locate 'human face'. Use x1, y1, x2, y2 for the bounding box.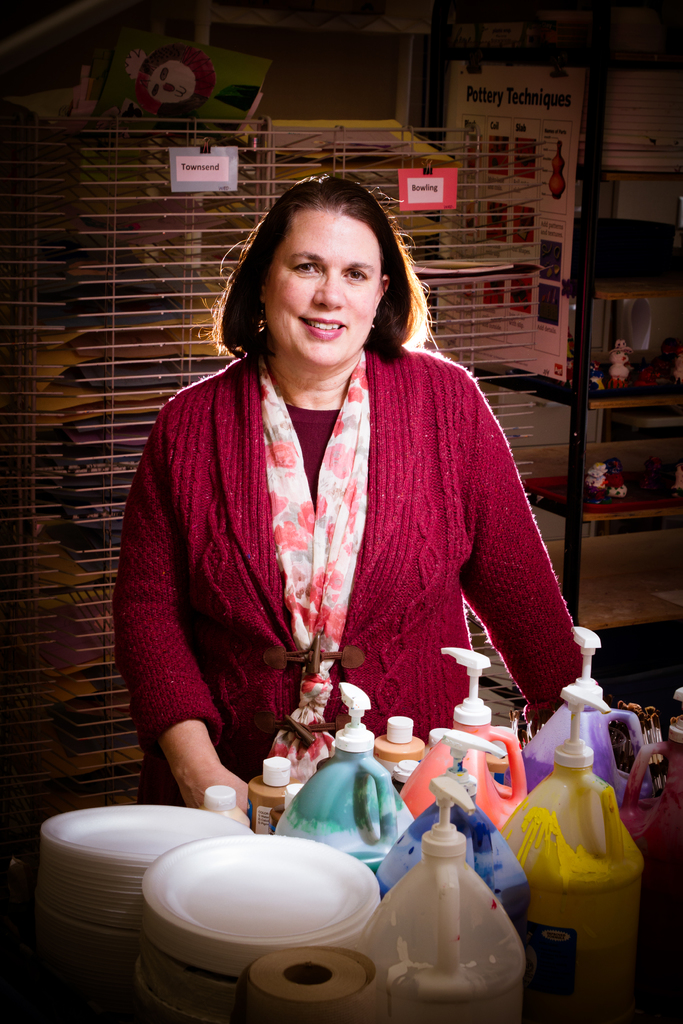
258, 207, 377, 364.
